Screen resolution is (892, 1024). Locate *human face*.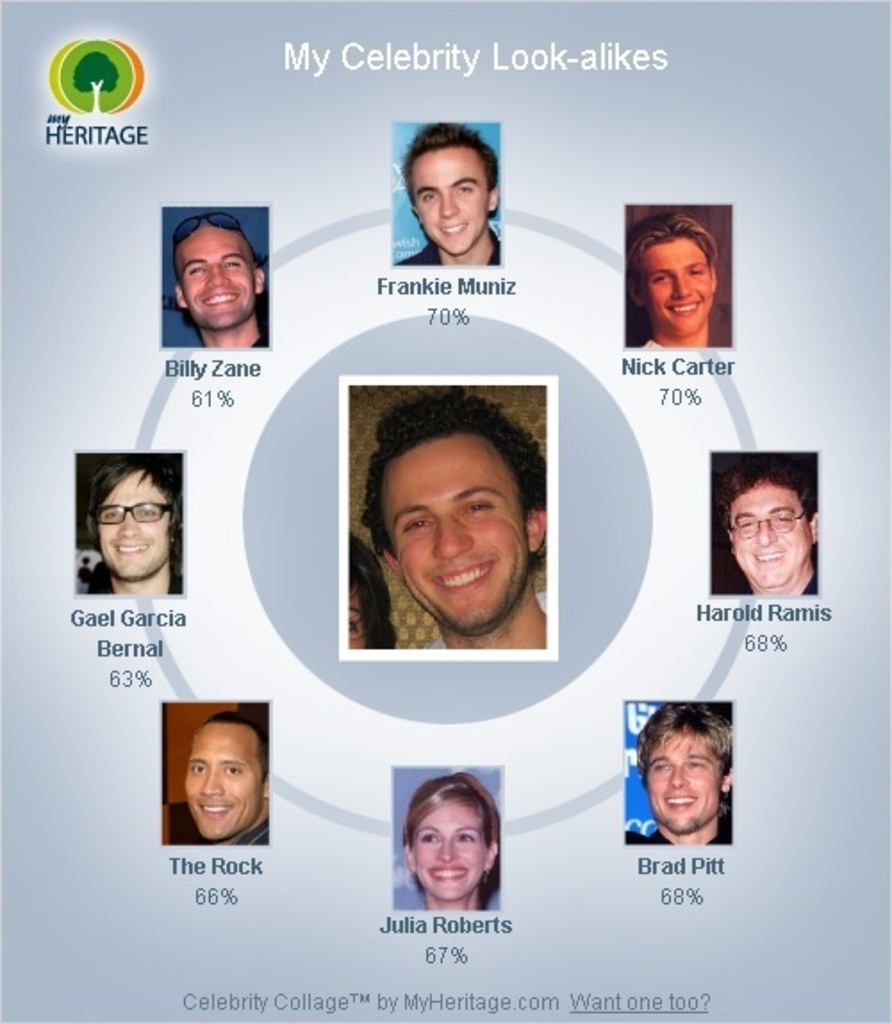
bbox=[93, 462, 175, 580].
